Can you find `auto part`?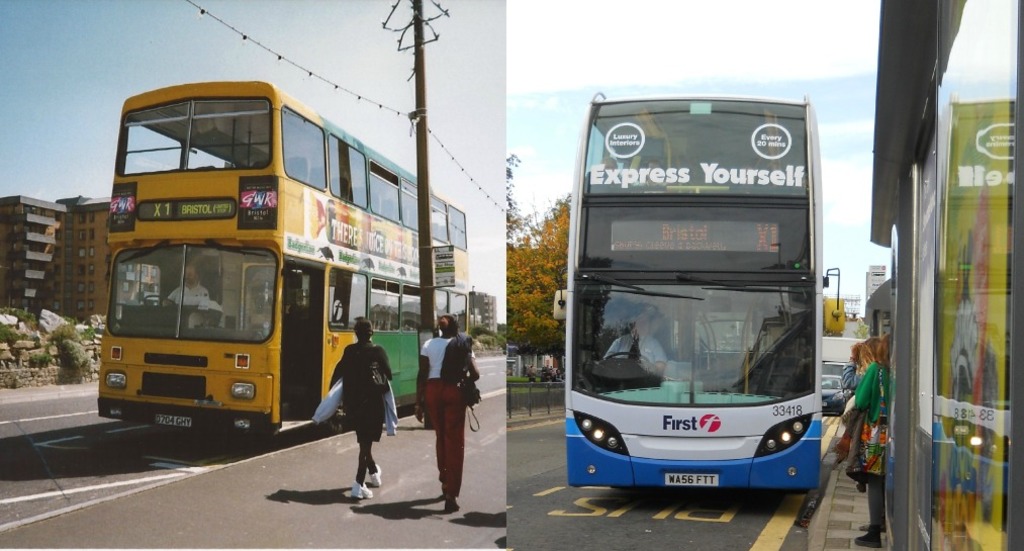
Yes, bounding box: [x1=577, y1=278, x2=812, y2=395].
